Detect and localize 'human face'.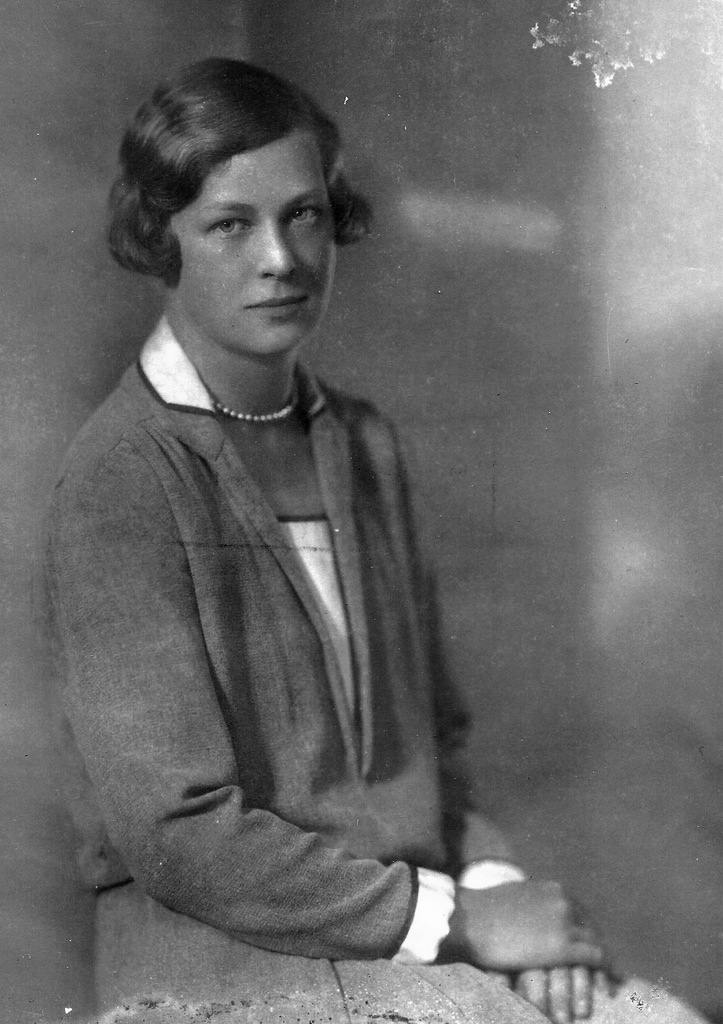
Localized at 177, 144, 340, 348.
